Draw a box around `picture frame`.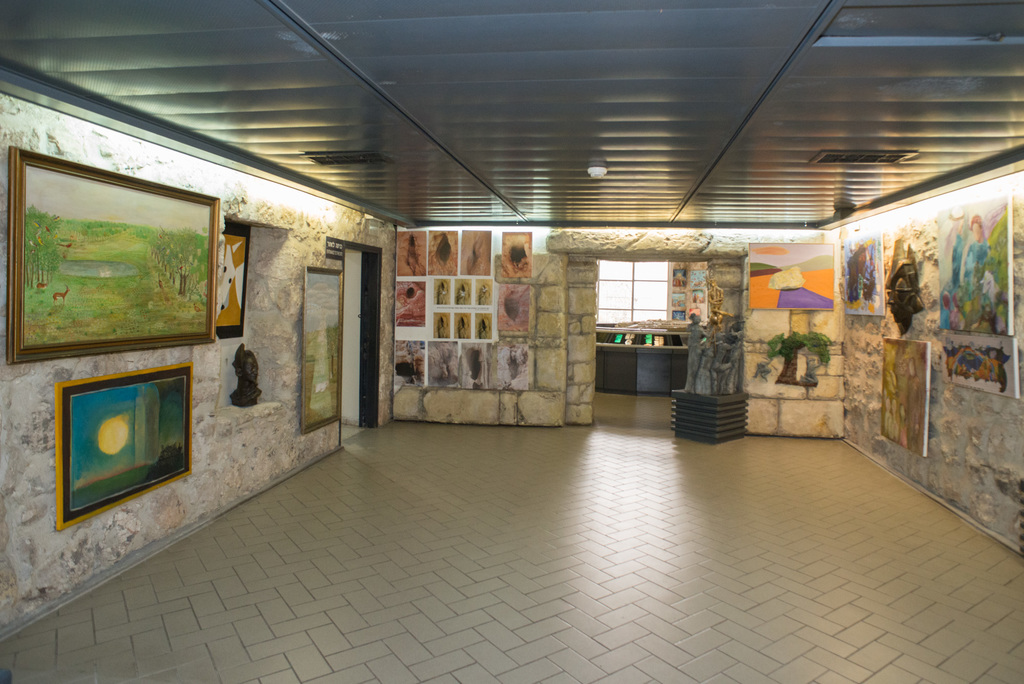
462,229,491,273.
